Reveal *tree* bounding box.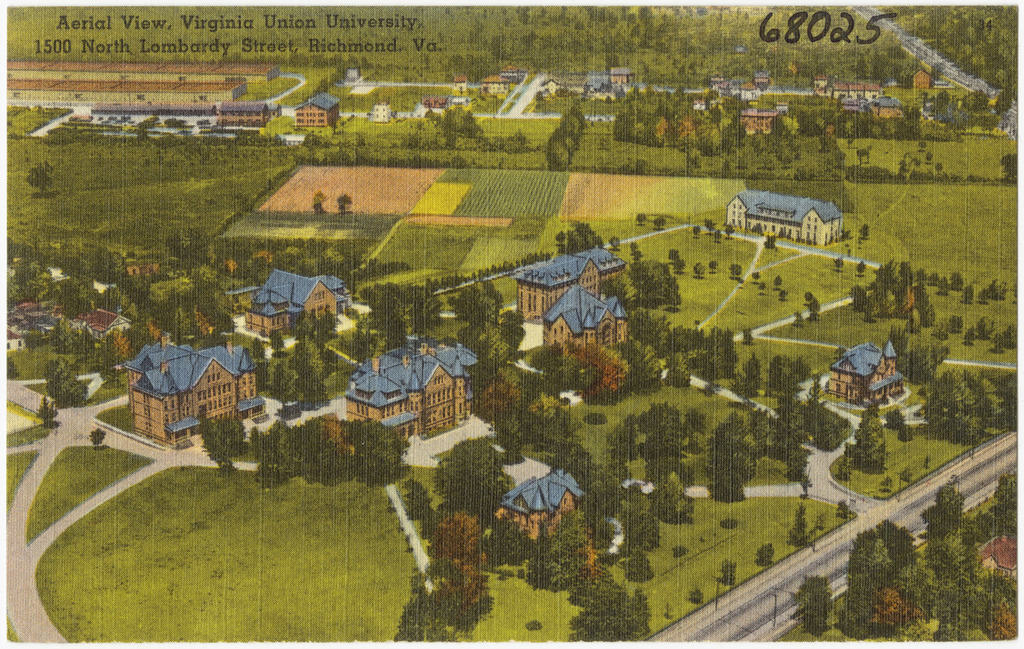
Revealed: [42,356,113,409].
